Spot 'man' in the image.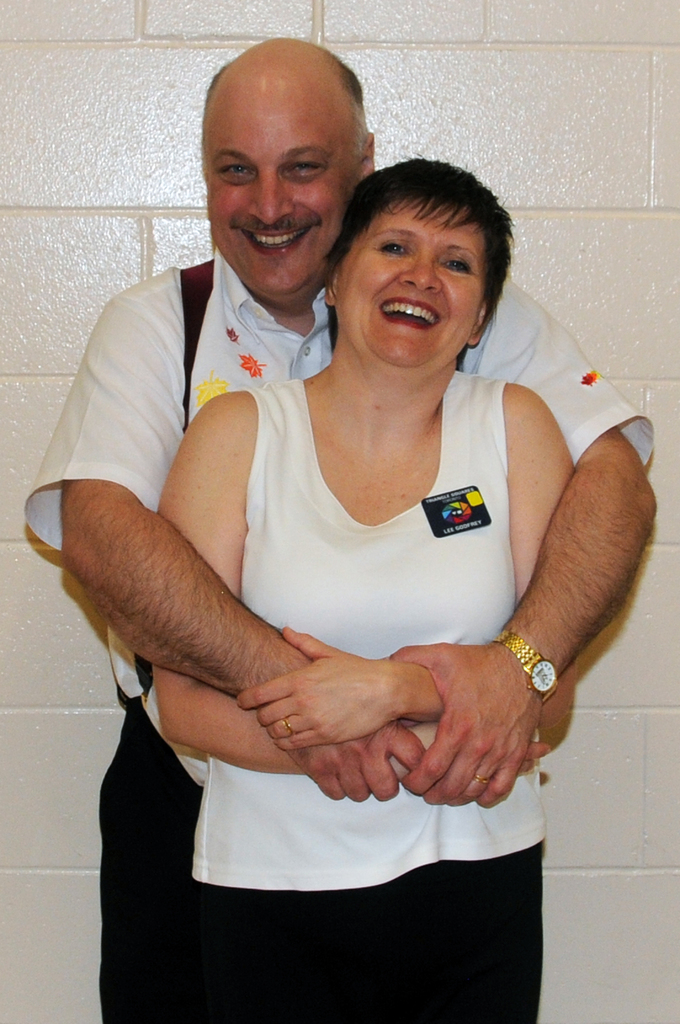
'man' found at {"left": 24, "top": 31, "right": 661, "bottom": 1023}.
